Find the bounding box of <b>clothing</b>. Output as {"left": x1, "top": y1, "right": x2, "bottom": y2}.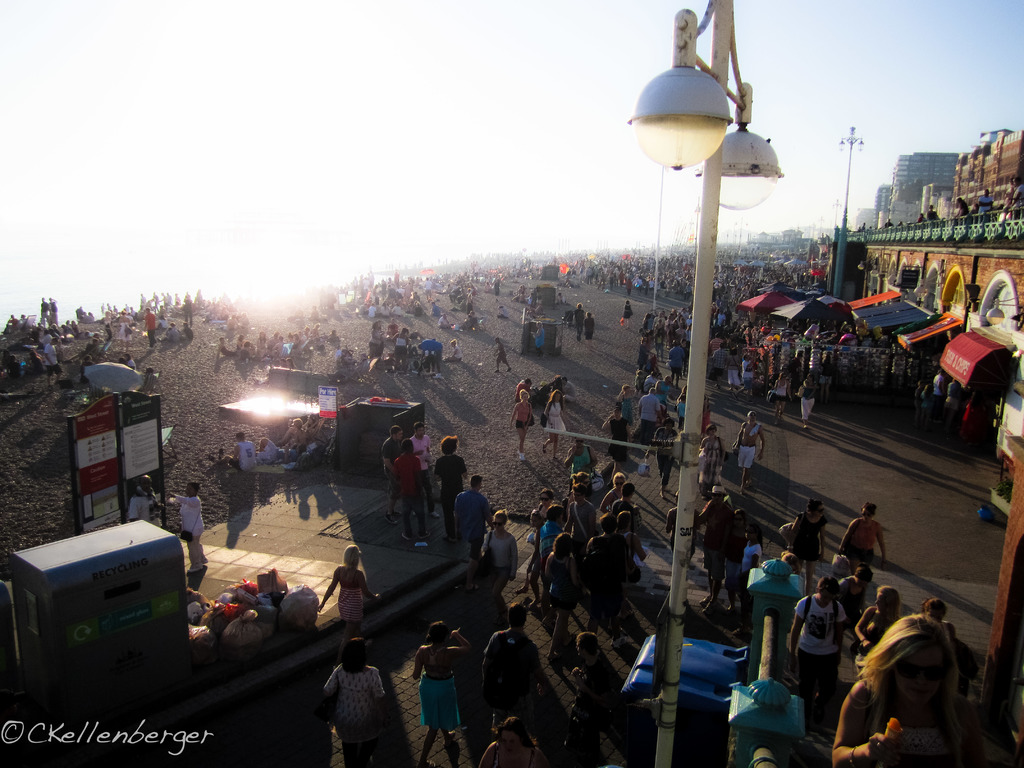
{"left": 788, "top": 589, "right": 838, "bottom": 712}.
